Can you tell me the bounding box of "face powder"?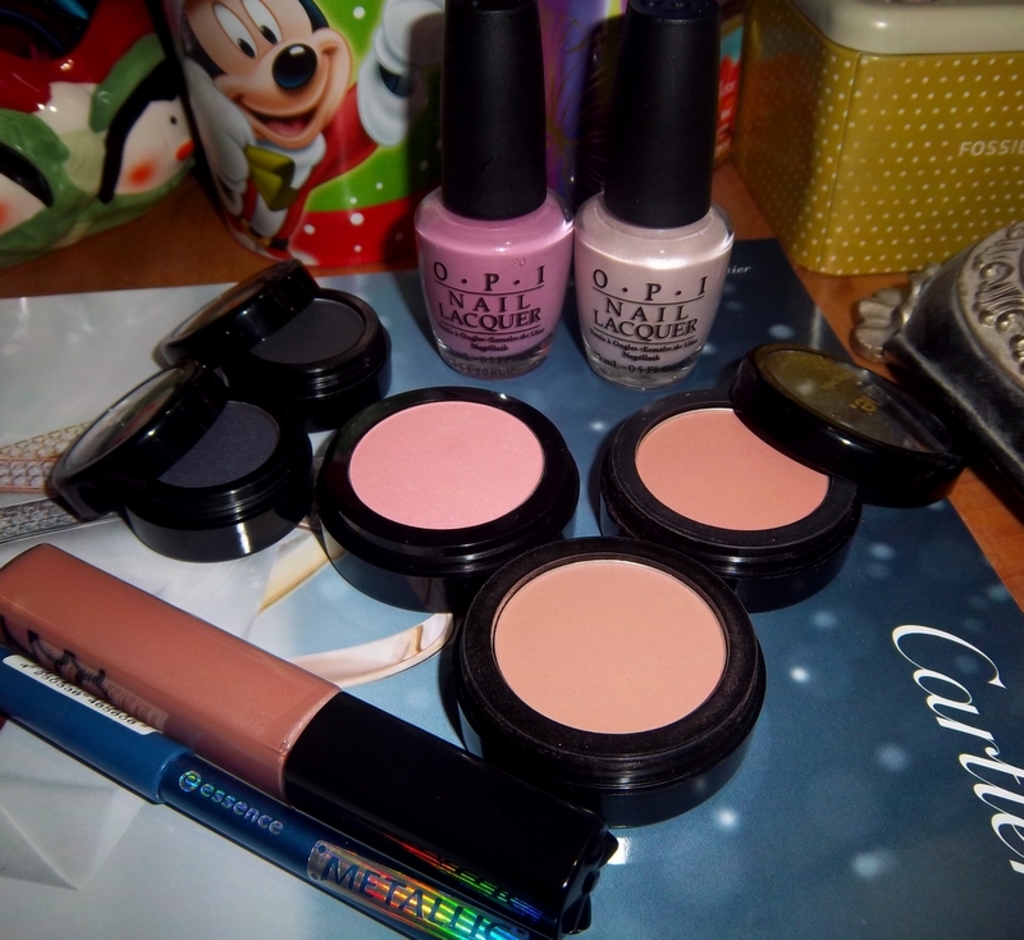
(left=315, top=383, right=581, bottom=613).
